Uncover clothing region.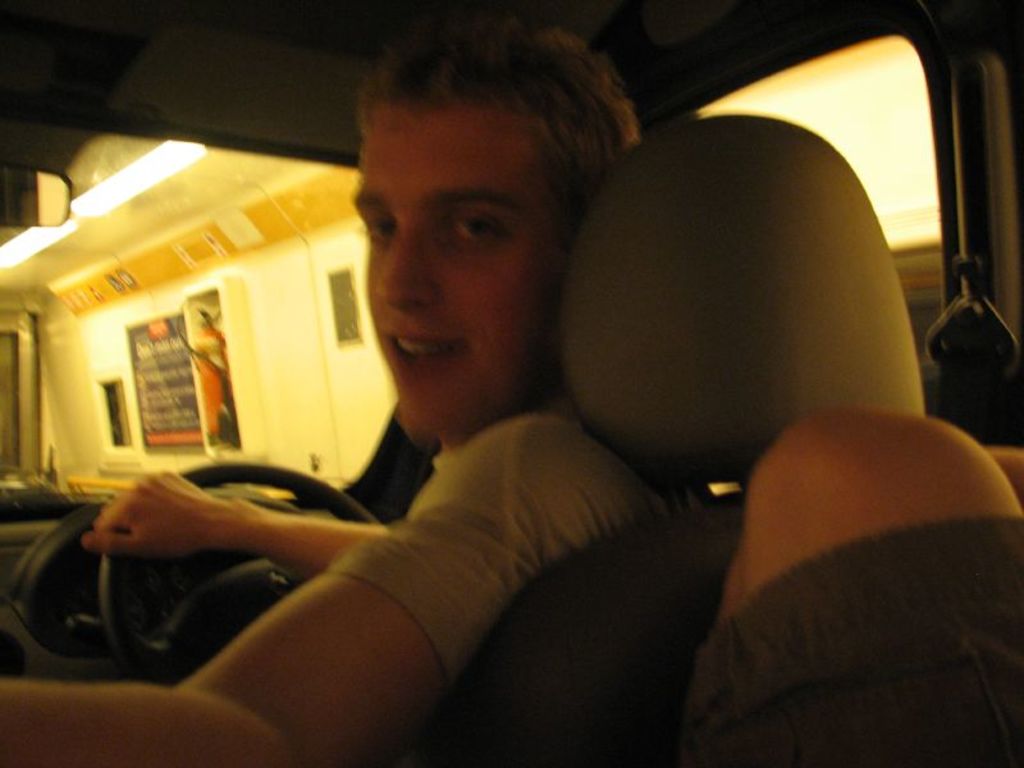
Uncovered: region(329, 399, 712, 696).
